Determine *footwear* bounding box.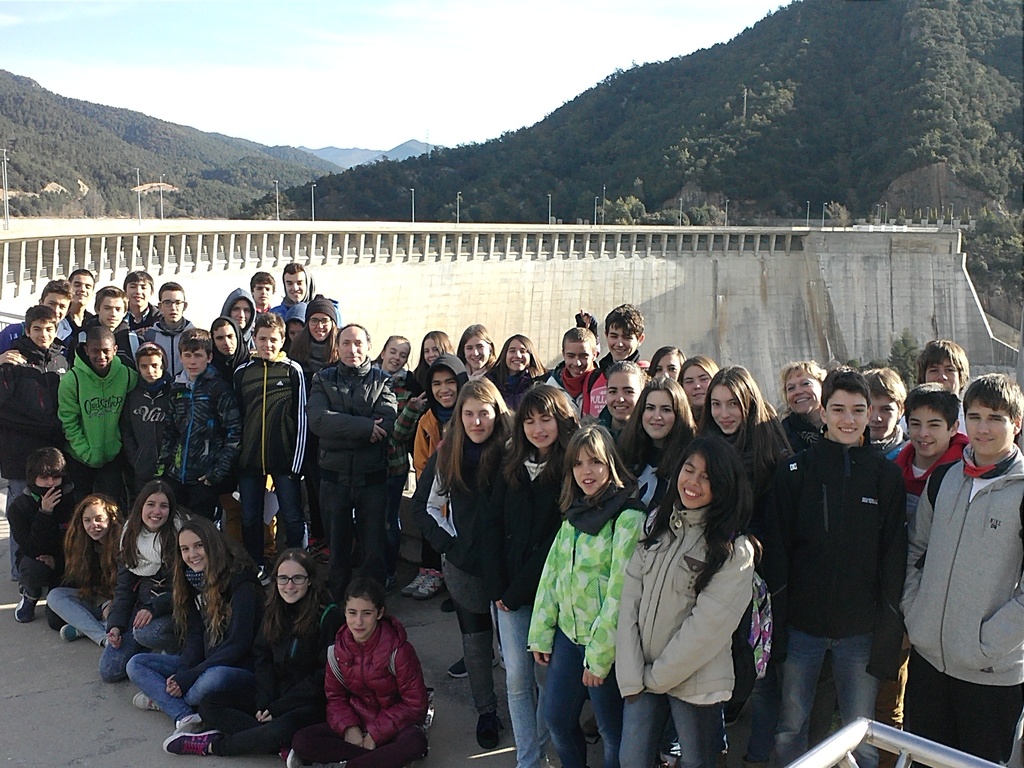
Determined: 309, 543, 329, 562.
